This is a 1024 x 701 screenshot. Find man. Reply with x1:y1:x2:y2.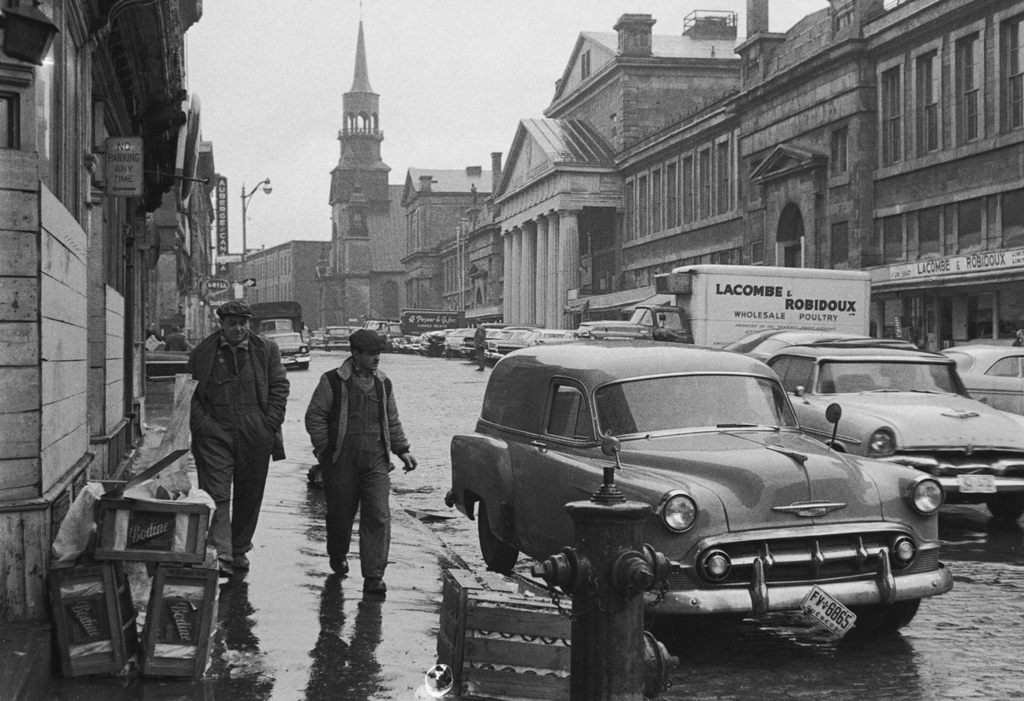
191:303:289:575.
